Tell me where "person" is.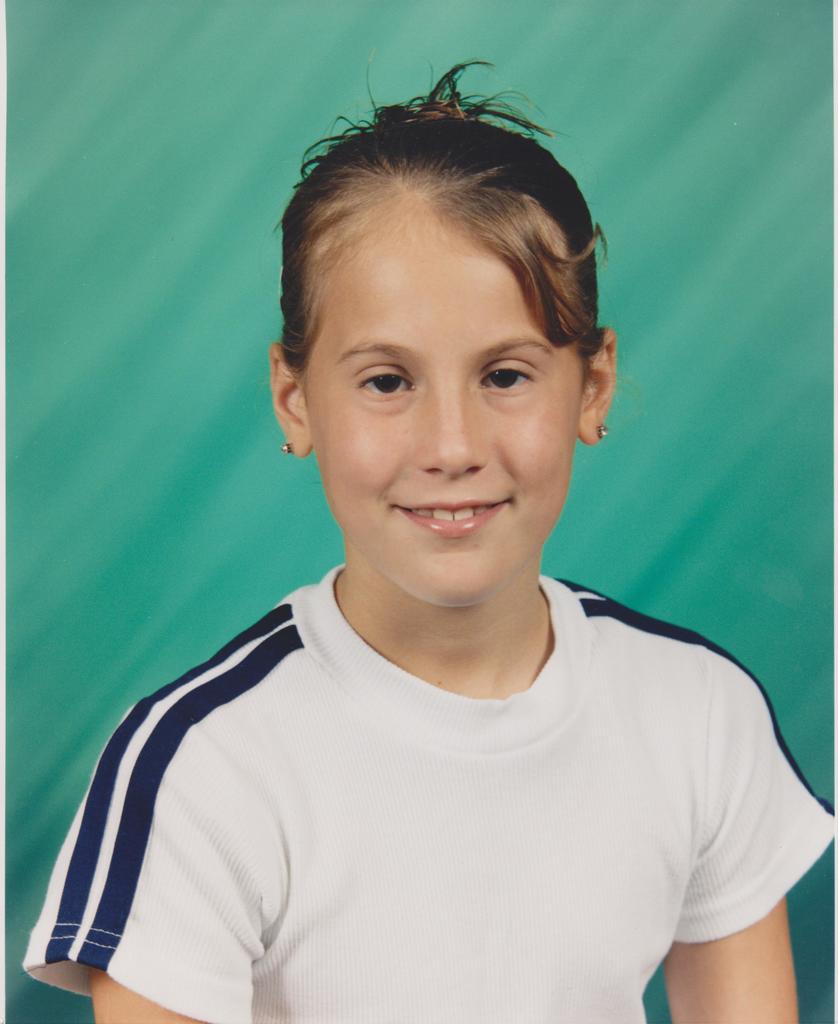
"person" is at <bbox>21, 60, 837, 1023</bbox>.
